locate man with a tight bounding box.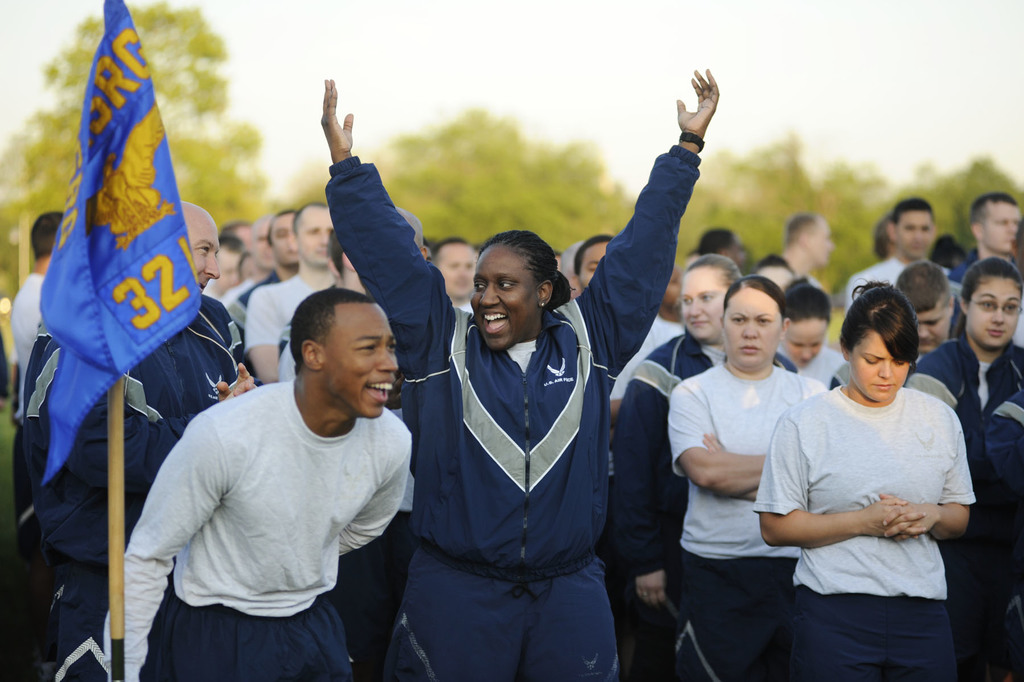
locate(241, 199, 334, 381).
